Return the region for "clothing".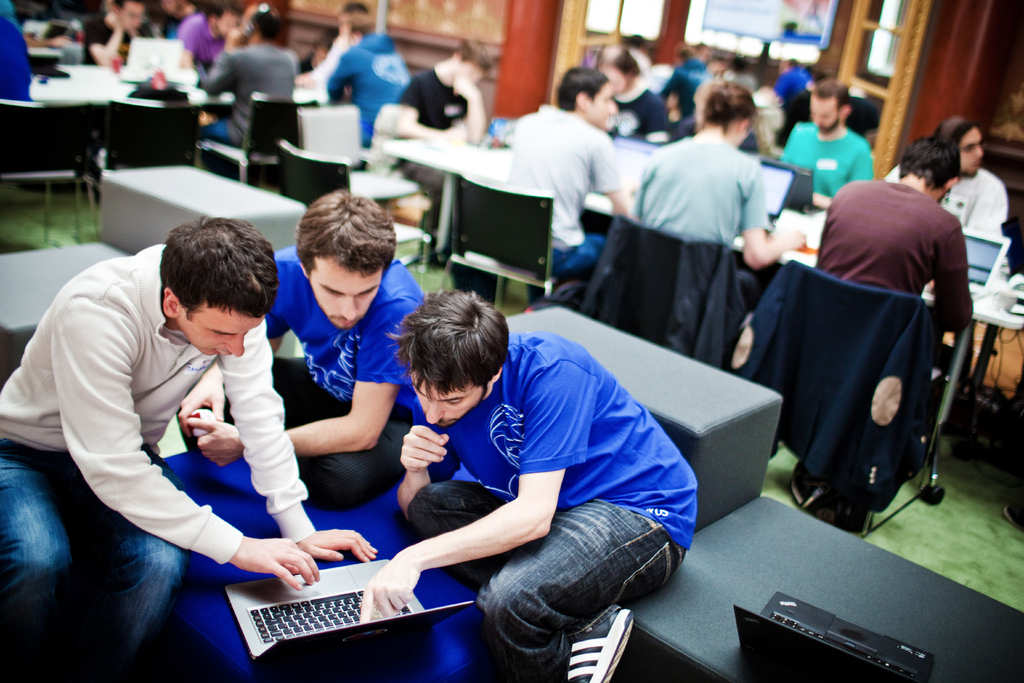
<region>615, 42, 655, 92</region>.
